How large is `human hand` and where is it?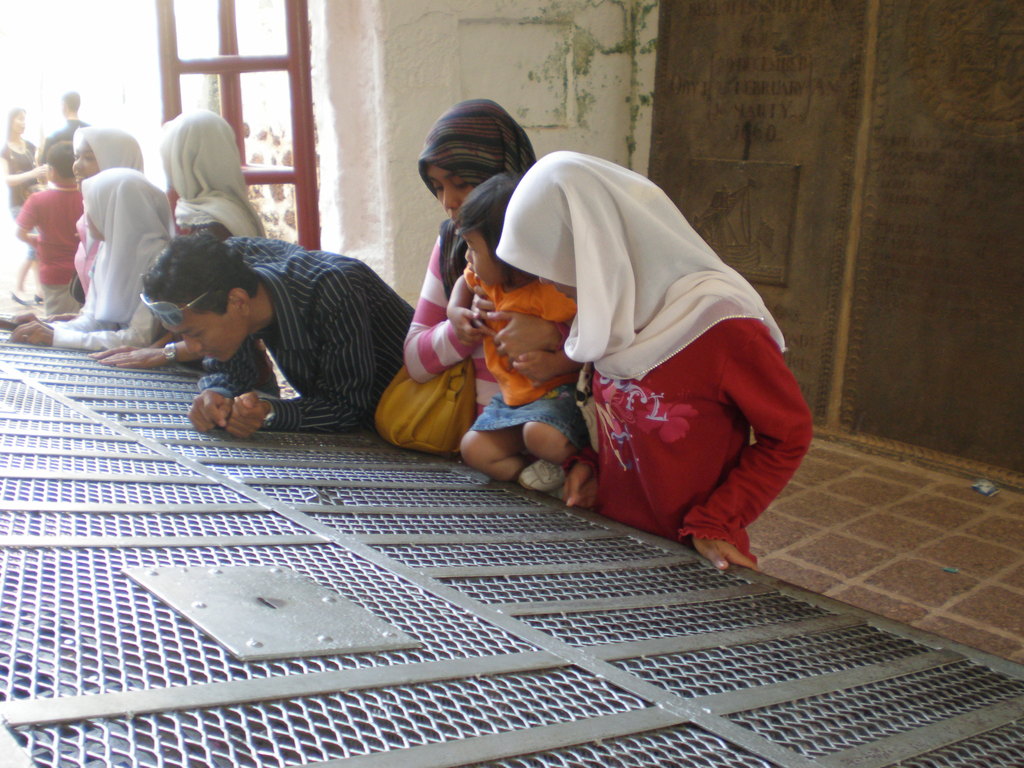
Bounding box: detection(227, 390, 266, 438).
